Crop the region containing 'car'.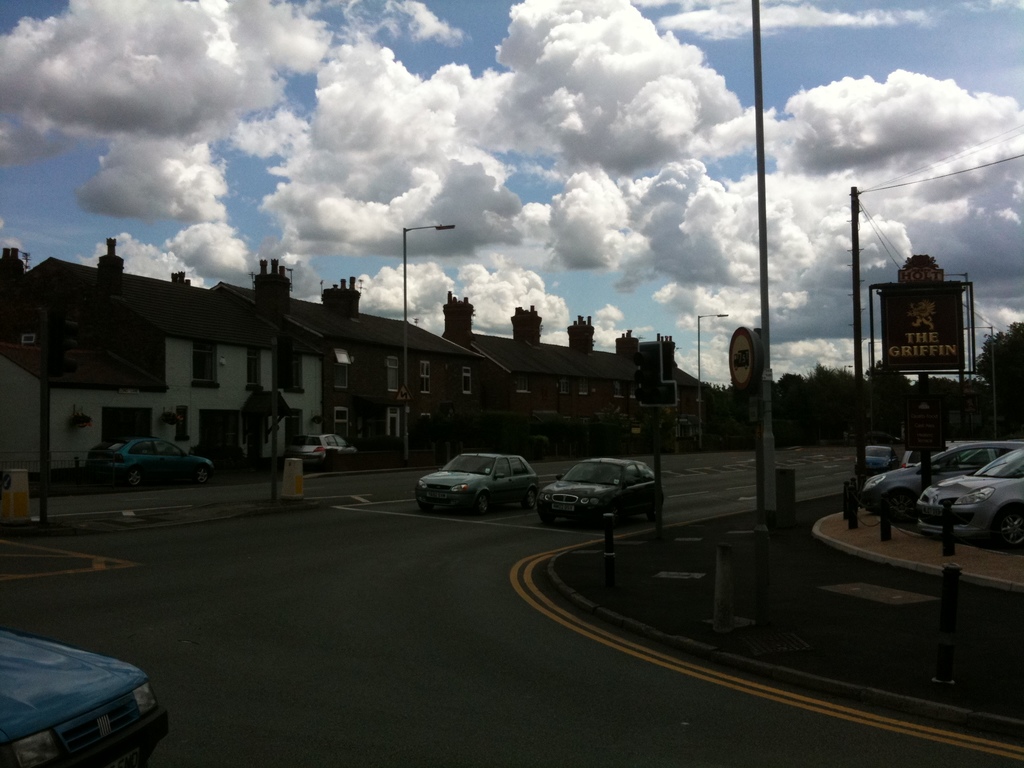
Crop region: [x1=289, y1=430, x2=356, y2=477].
